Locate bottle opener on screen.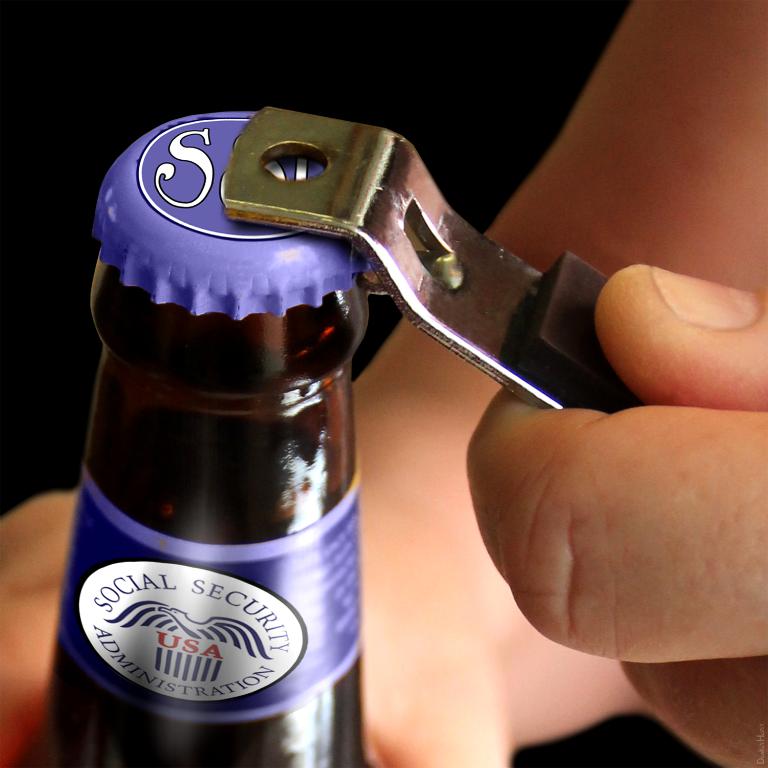
On screen at l=223, t=105, r=642, b=412.
